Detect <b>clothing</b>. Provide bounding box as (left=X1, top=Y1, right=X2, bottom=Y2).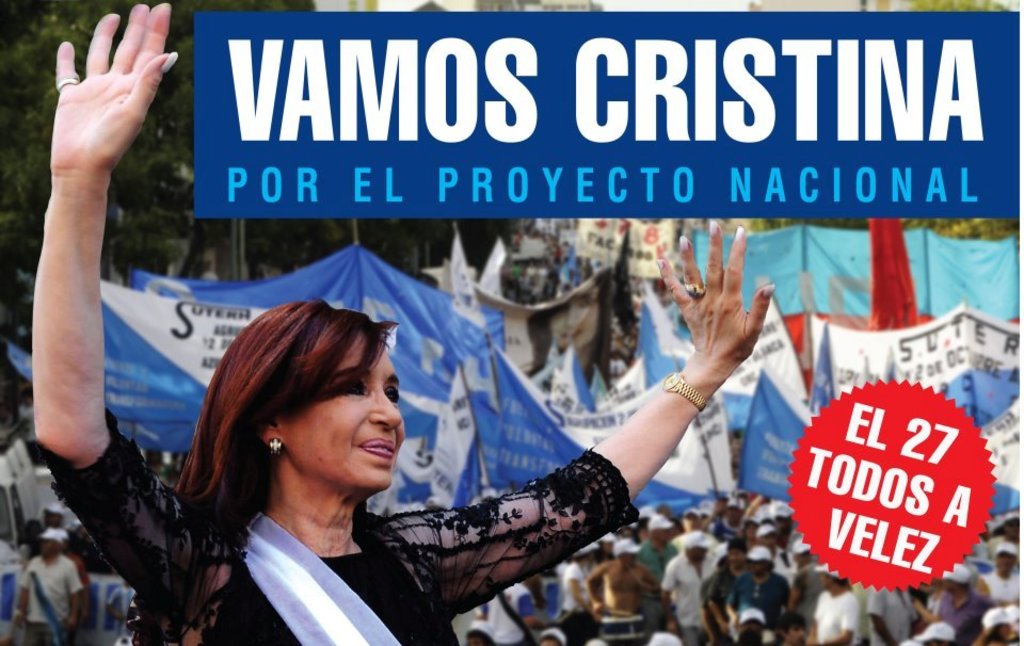
(left=656, top=628, right=684, bottom=645).
